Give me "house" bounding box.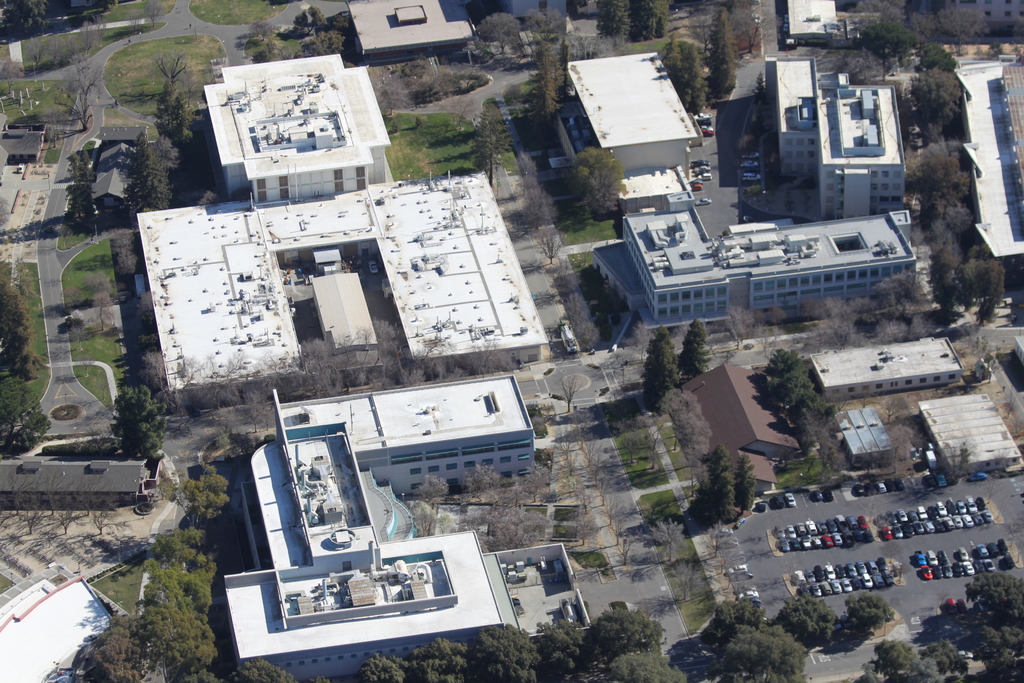
553:48:701:211.
